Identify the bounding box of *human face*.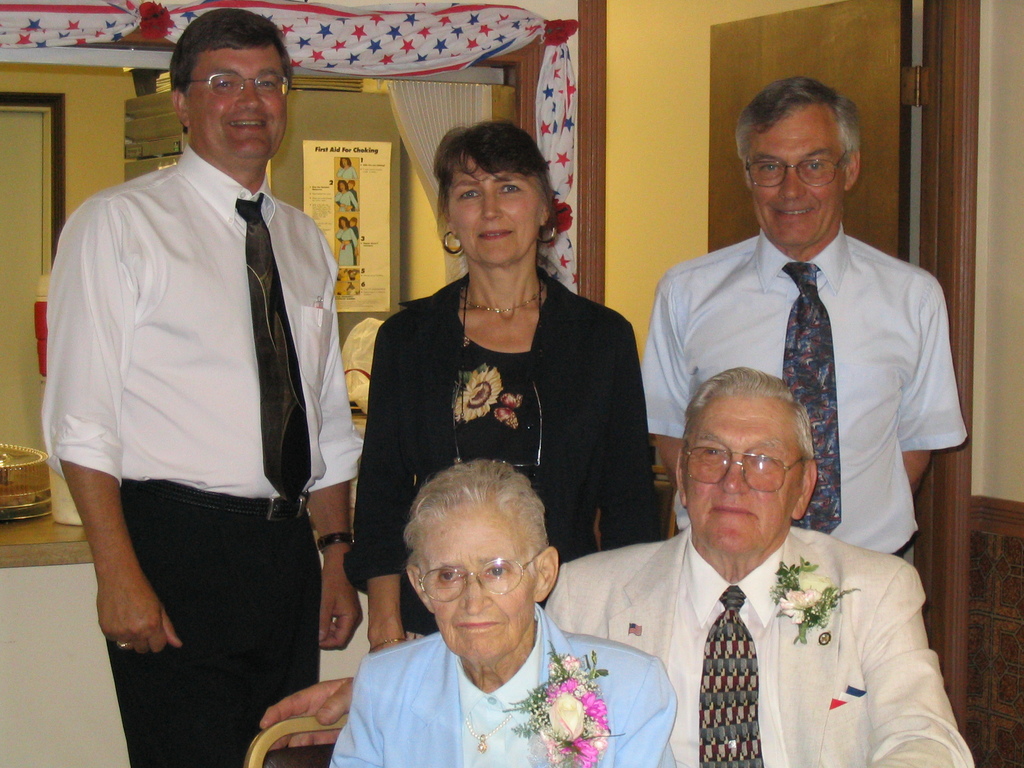
bbox=[421, 506, 532, 663].
